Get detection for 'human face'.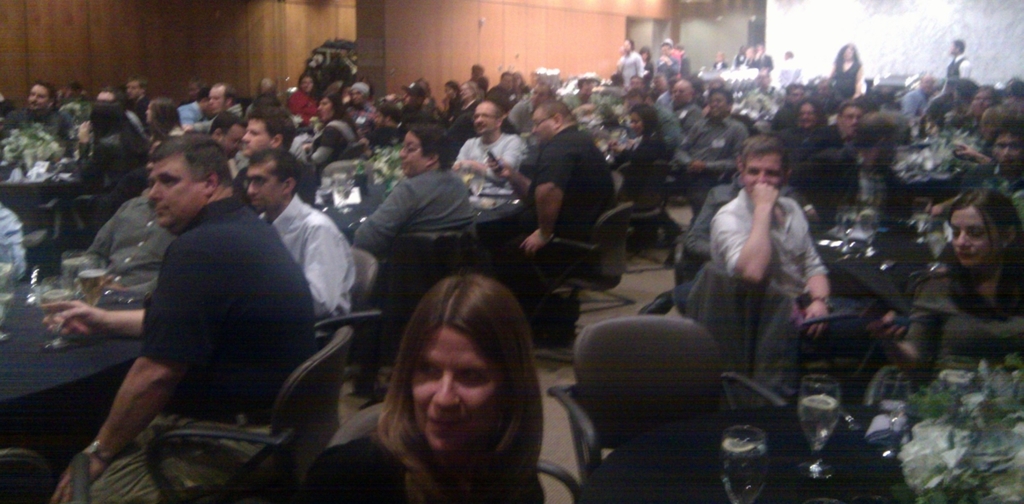
Detection: 793:98:827:129.
